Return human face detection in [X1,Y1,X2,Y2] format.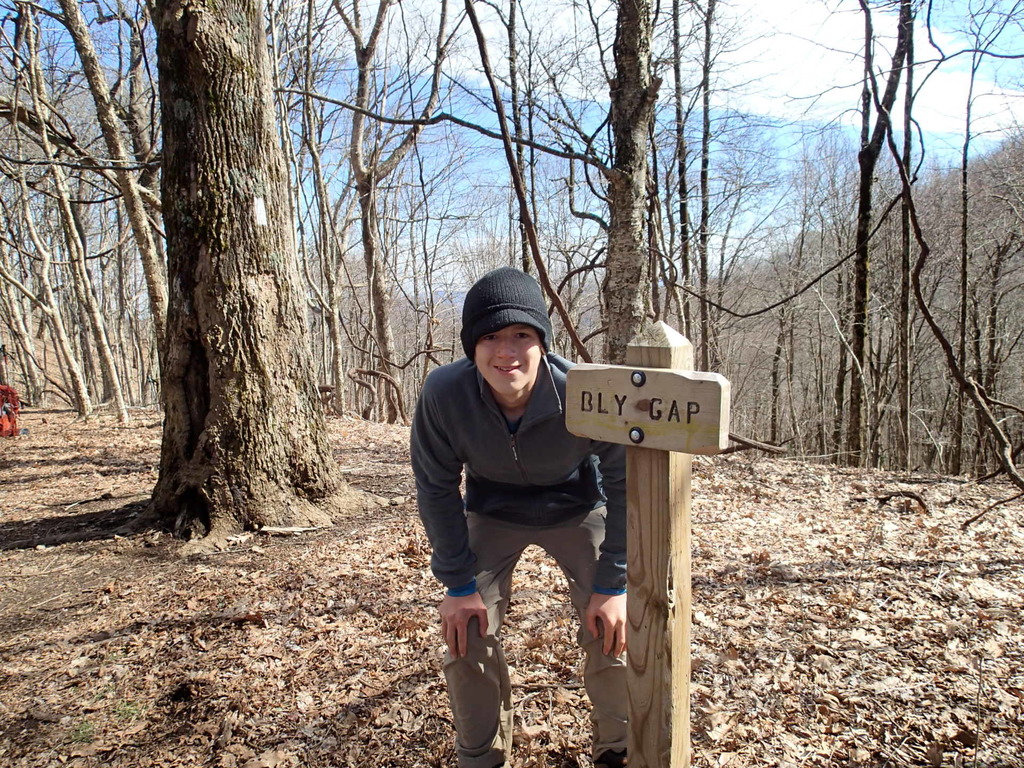
[476,325,541,394].
